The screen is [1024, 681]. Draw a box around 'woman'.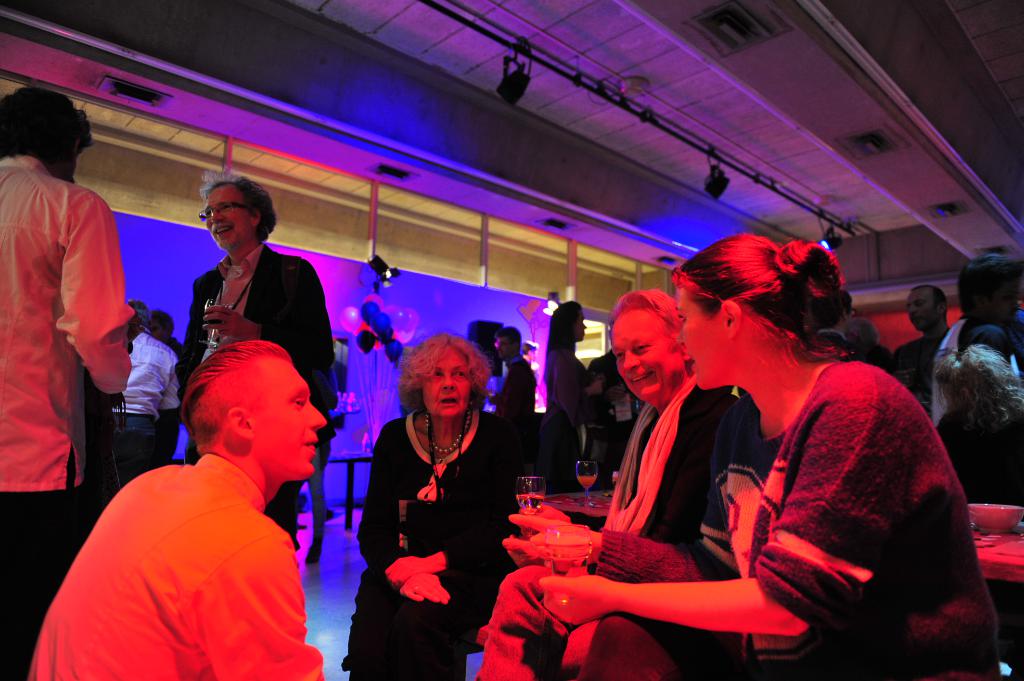
Rect(476, 274, 767, 680).
